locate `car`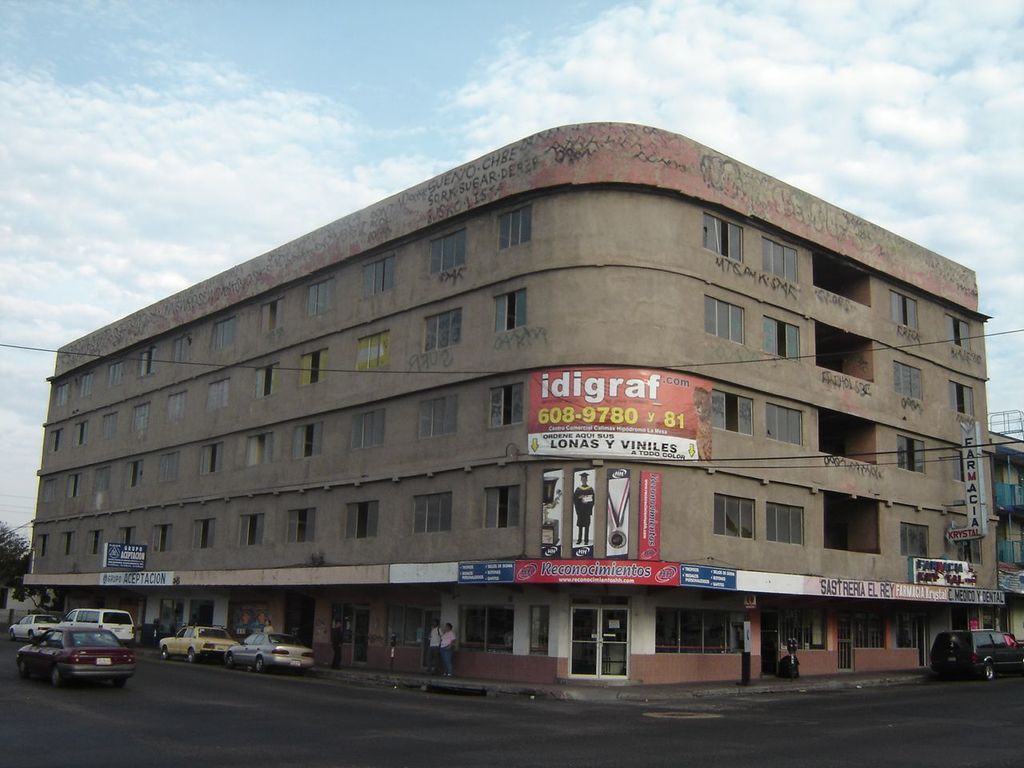
{"x1": 154, "y1": 626, "x2": 241, "y2": 660}
